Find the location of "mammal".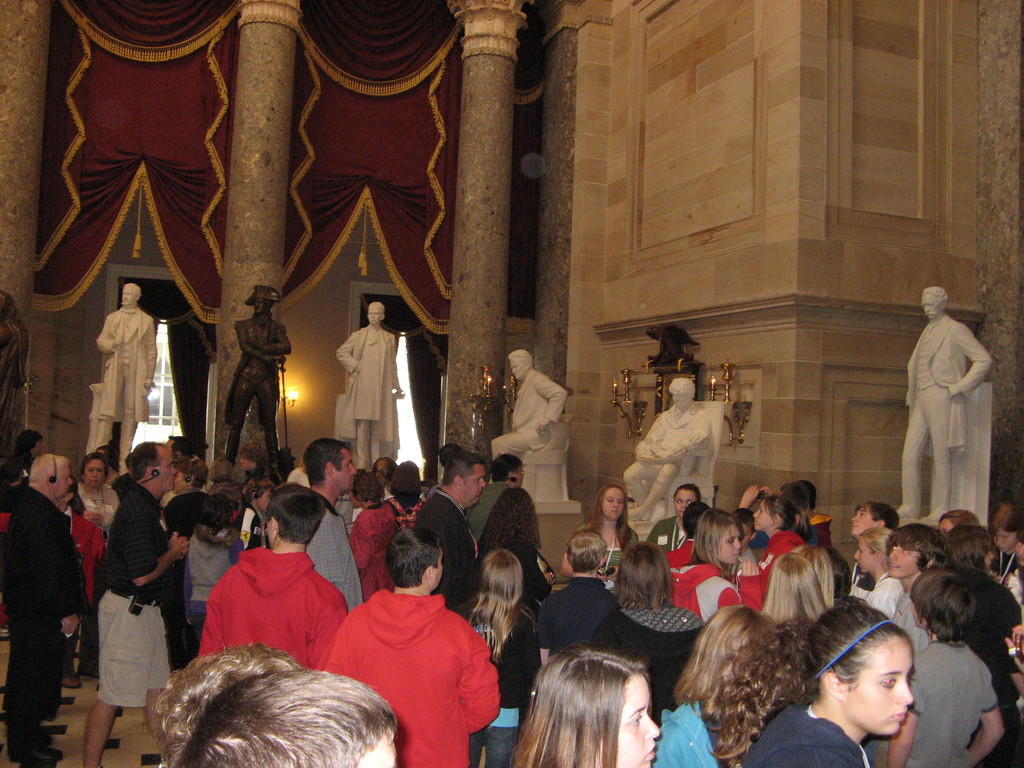
Location: detection(623, 377, 713, 518).
